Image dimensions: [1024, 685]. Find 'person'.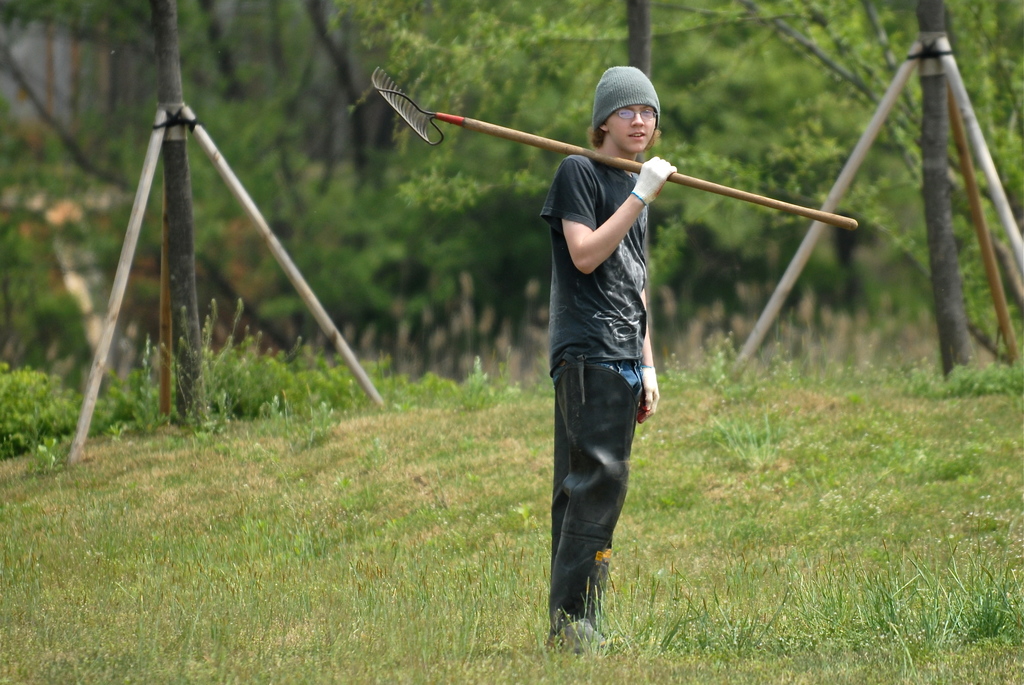
{"x1": 540, "y1": 63, "x2": 675, "y2": 651}.
